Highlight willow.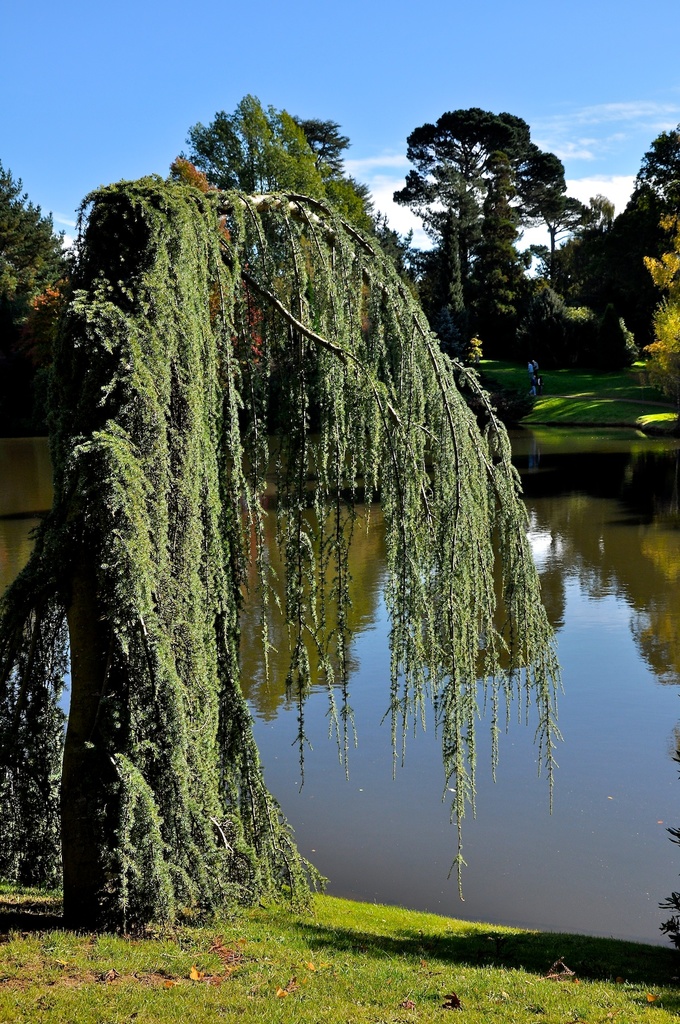
Highlighted region: crop(0, 63, 584, 813).
